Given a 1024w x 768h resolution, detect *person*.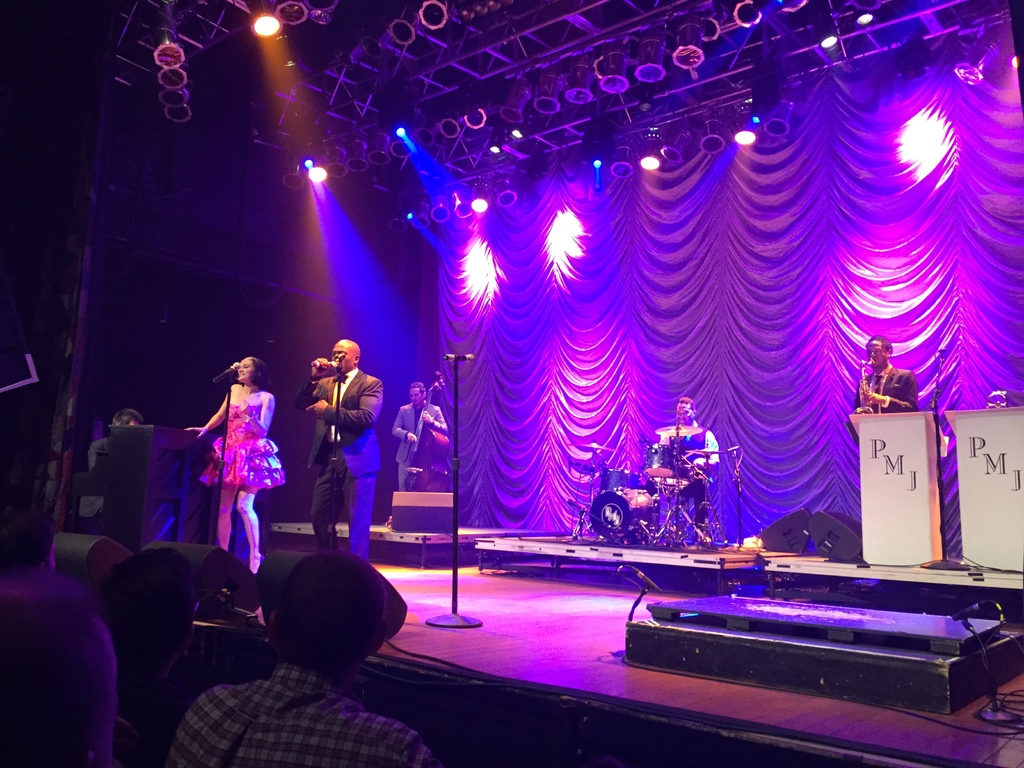
bbox(640, 397, 721, 540).
